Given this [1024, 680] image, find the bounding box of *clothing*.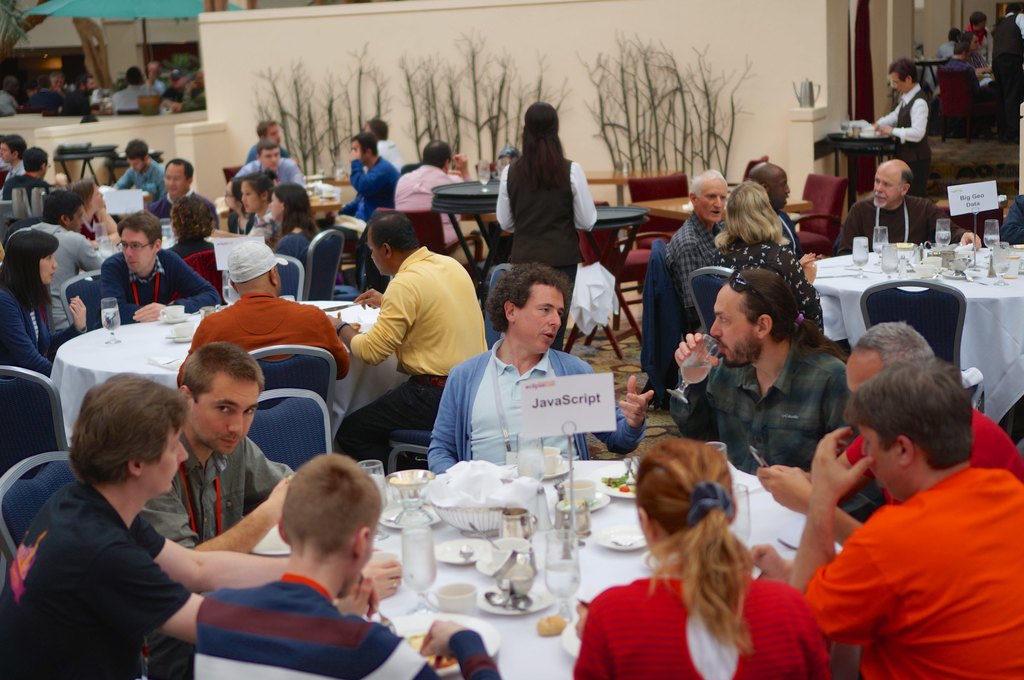
x1=708 y1=231 x2=830 y2=337.
